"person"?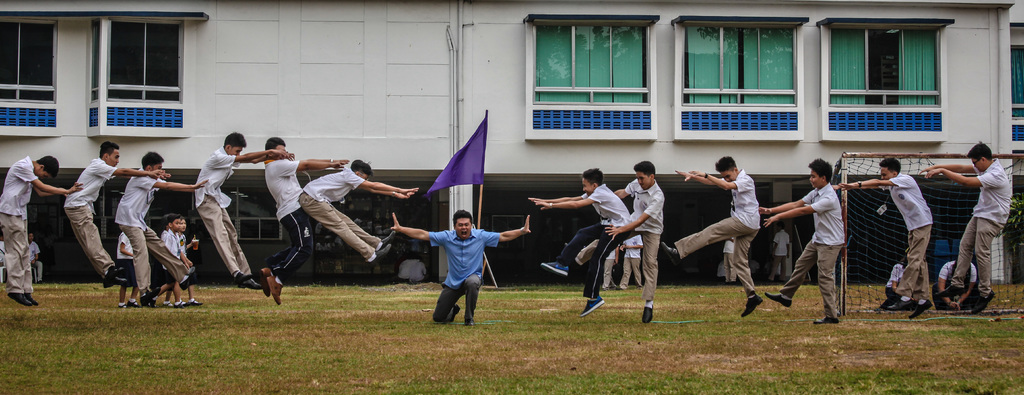
<box>527,164,627,309</box>
